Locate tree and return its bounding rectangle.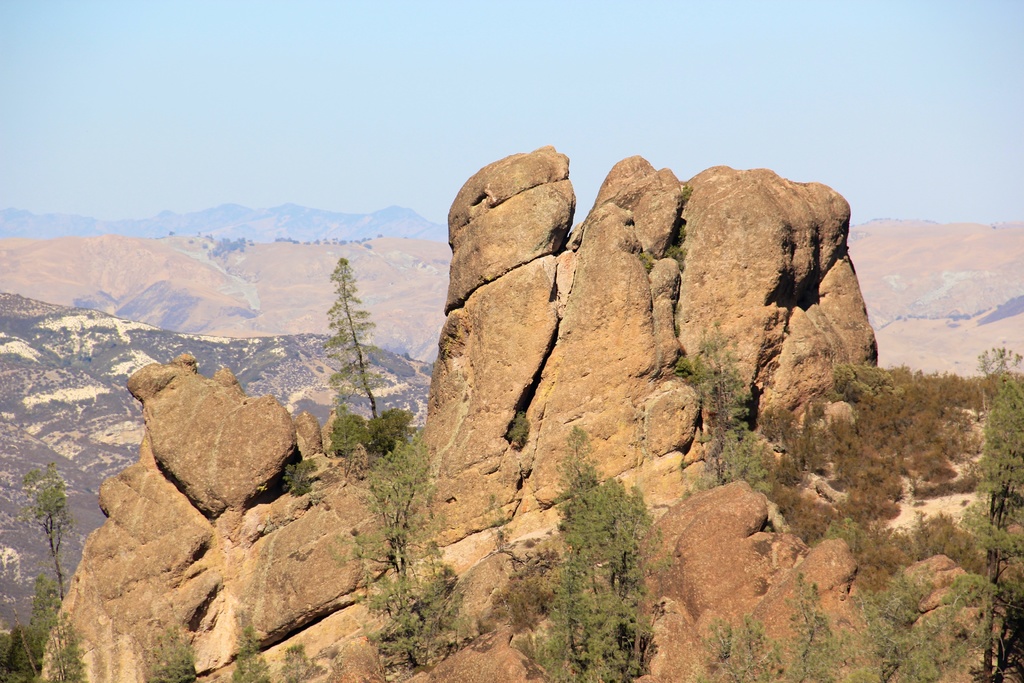
(x1=487, y1=424, x2=671, y2=682).
